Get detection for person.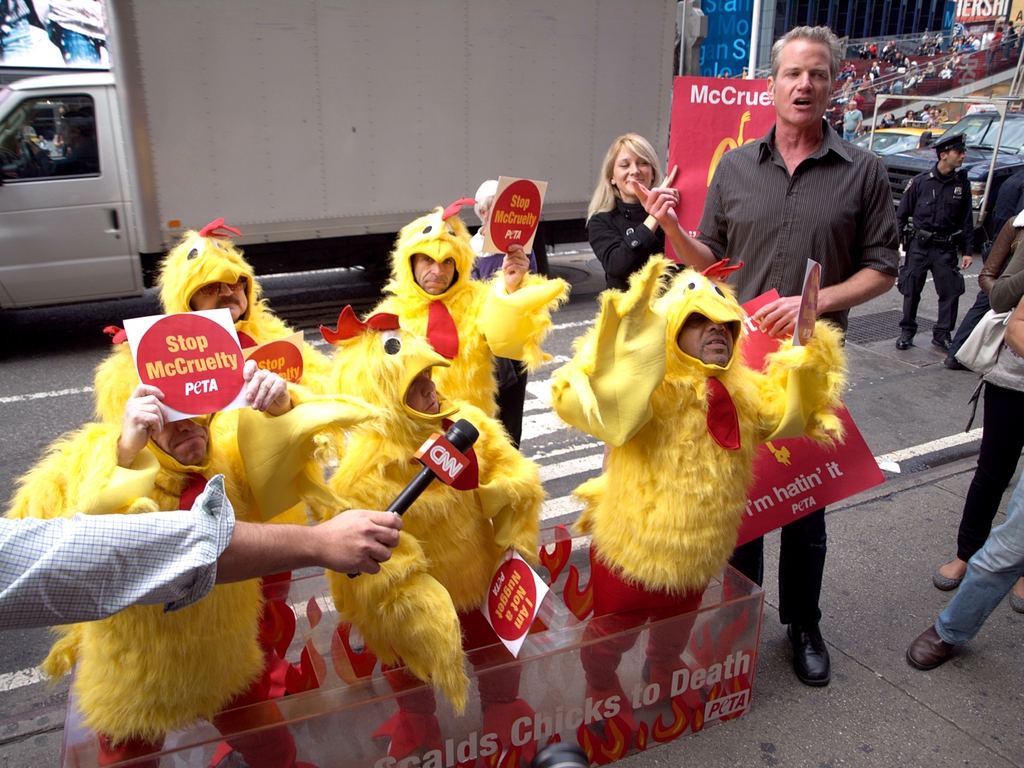
Detection: (0,466,400,646).
